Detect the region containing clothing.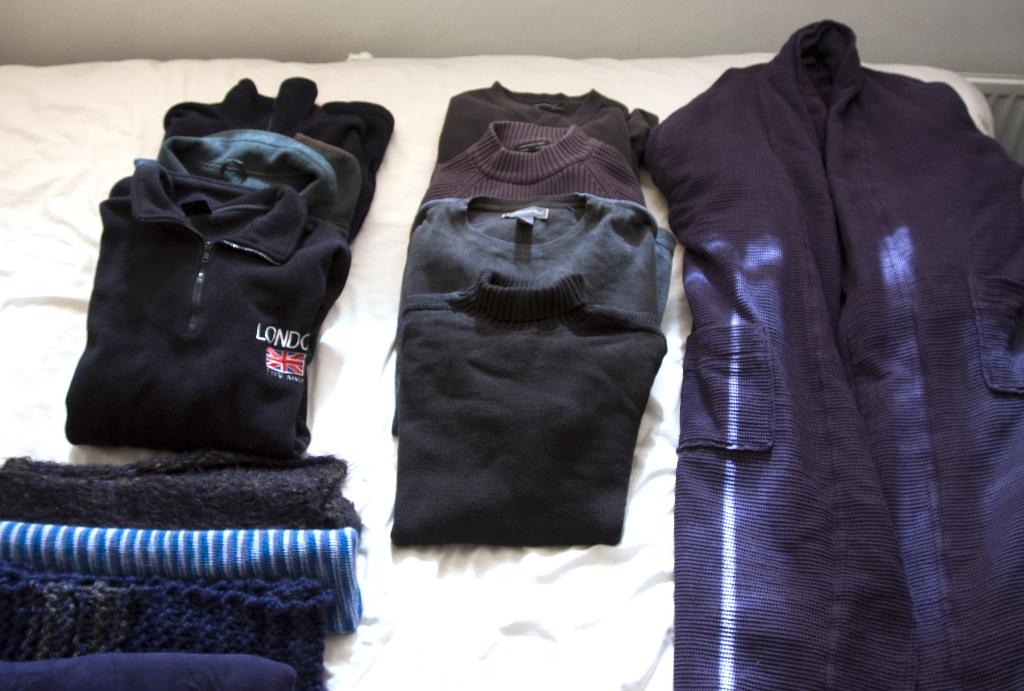
<bbox>58, 161, 351, 453</bbox>.
